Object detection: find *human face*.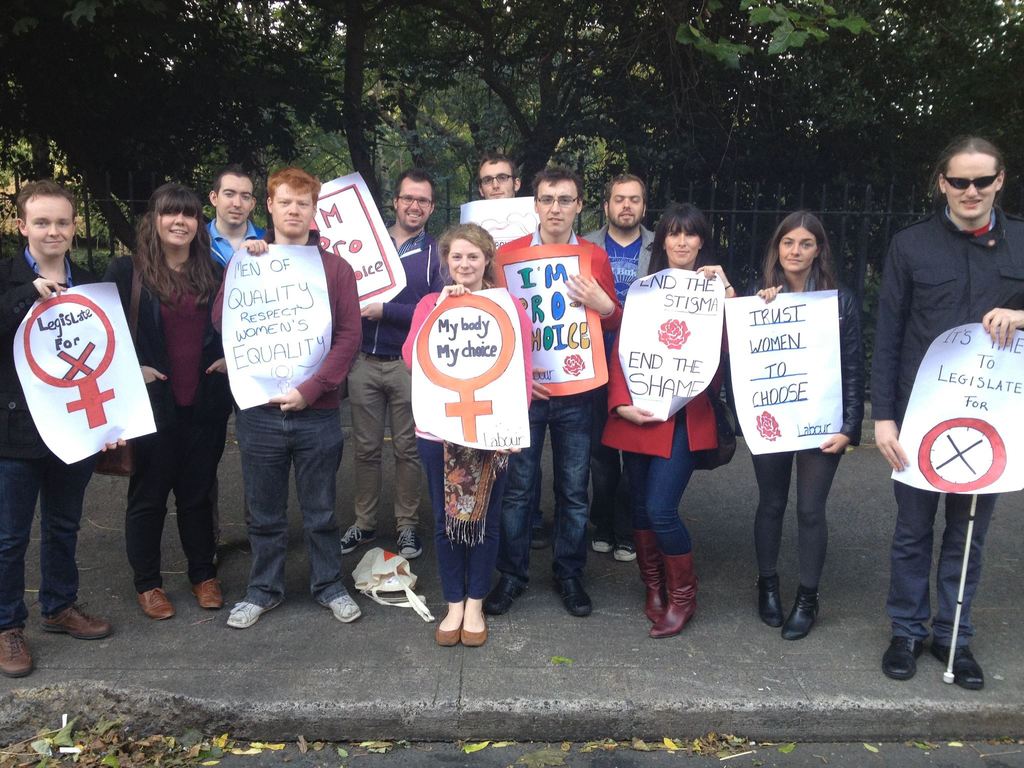
left=401, top=177, right=433, bottom=225.
